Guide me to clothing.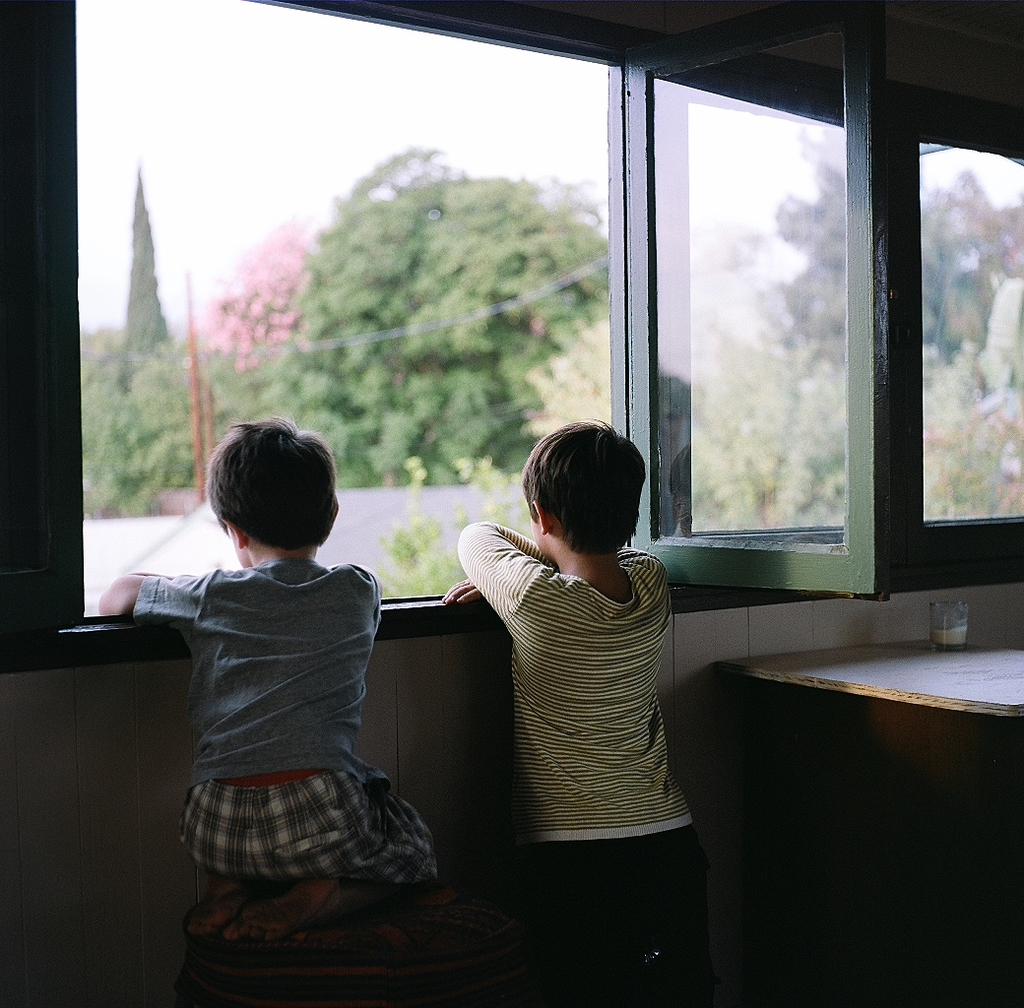
Guidance: {"left": 446, "top": 484, "right": 711, "bottom": 931}.
